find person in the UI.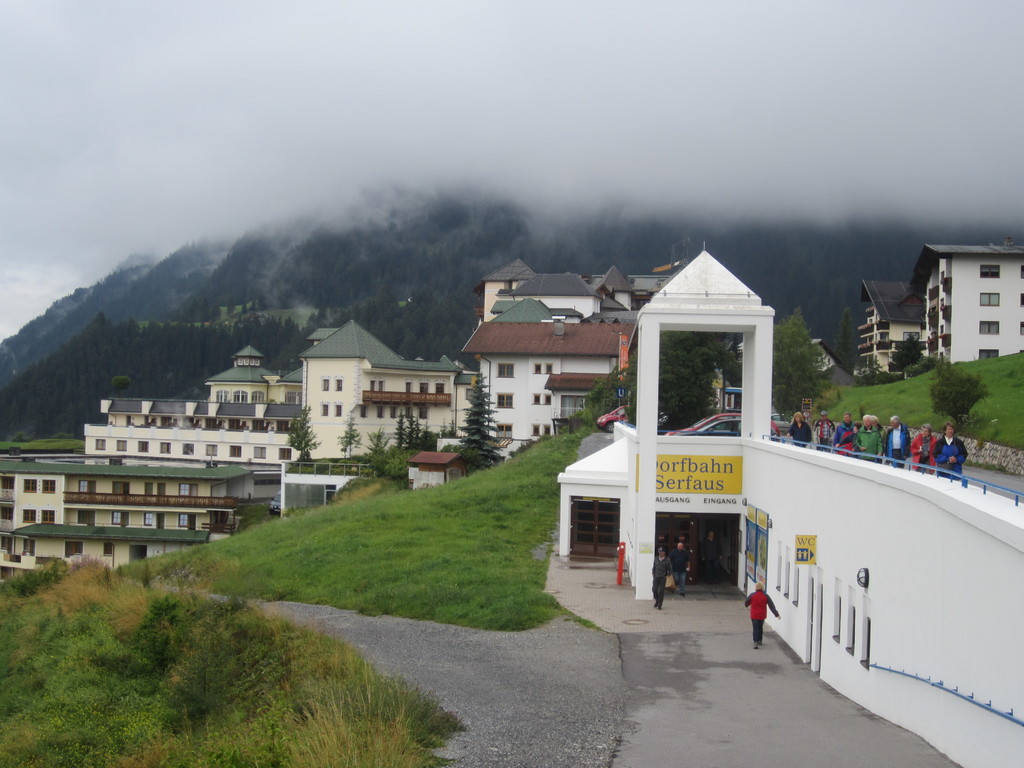
UI element at bbox=[814, 412, 836, 451].
